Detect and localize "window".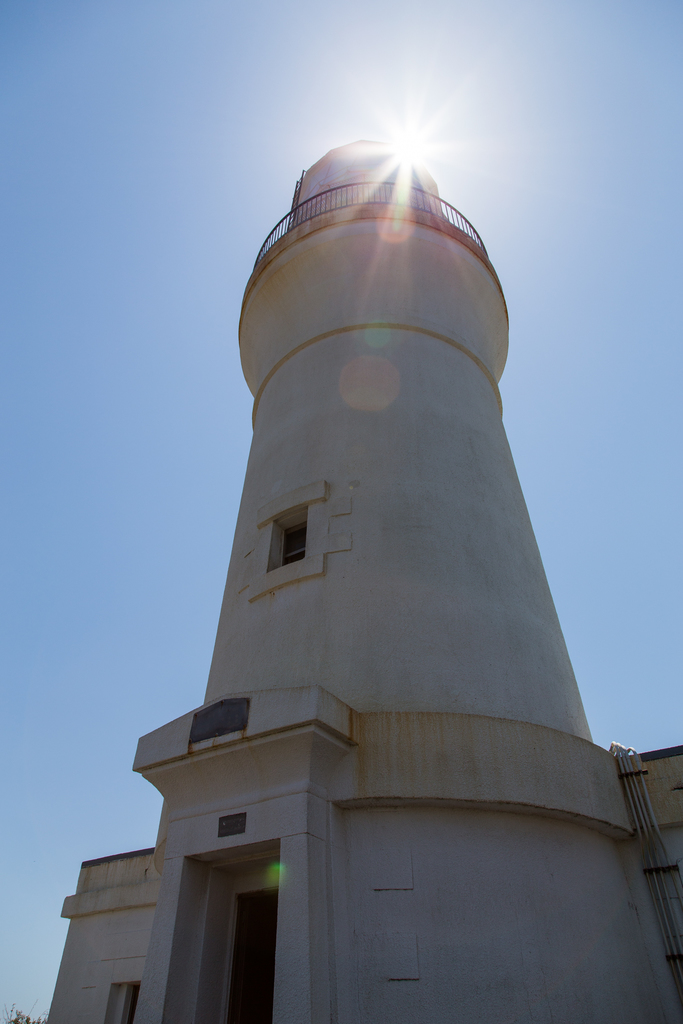
Localized at (110, 986, 141, 1023).
